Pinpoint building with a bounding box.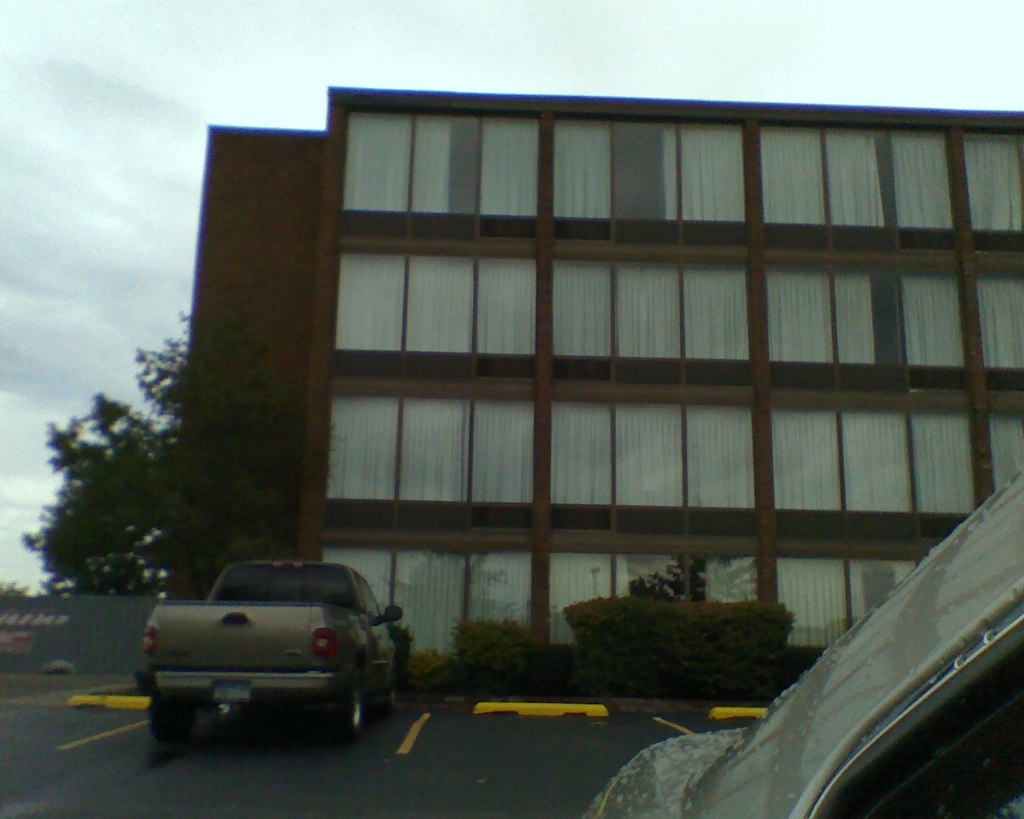
177:83:1023:703.
